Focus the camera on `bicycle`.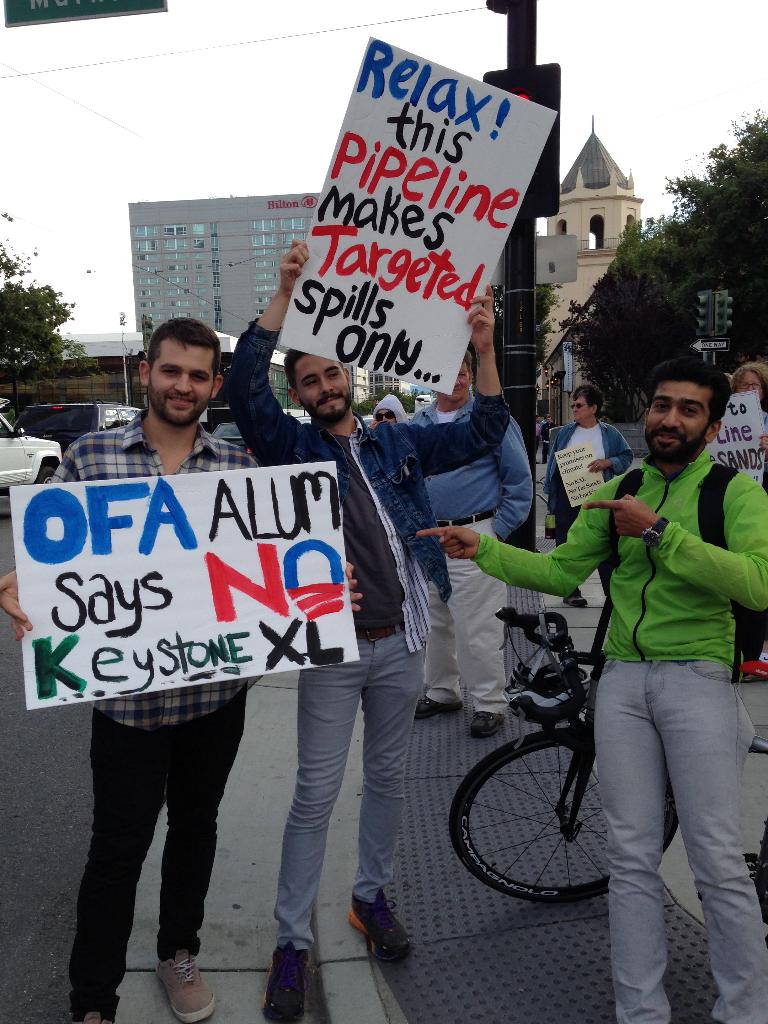
Focus region: (452,582,698,954).
